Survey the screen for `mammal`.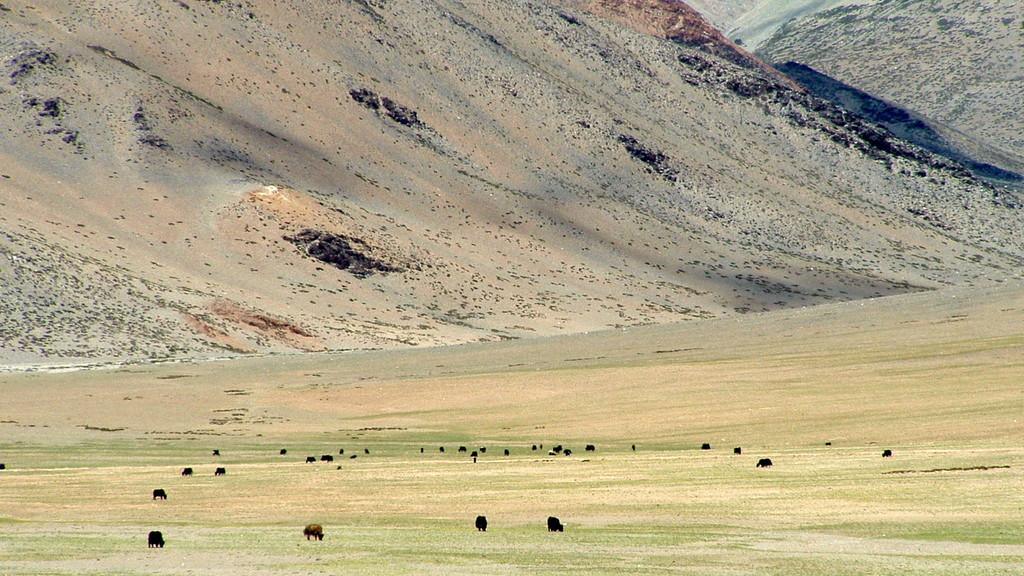
Survey found: 298,519,330,554.
